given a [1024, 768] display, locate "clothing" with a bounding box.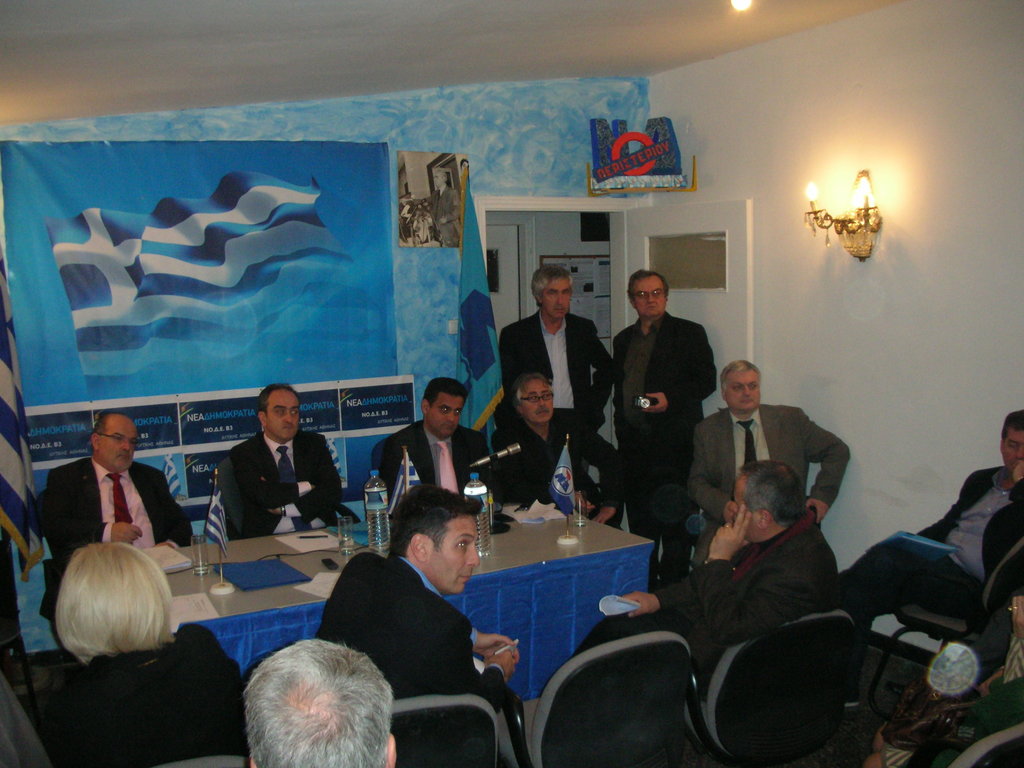
Located: [left=495, top=317, right=636, bottom=480].
